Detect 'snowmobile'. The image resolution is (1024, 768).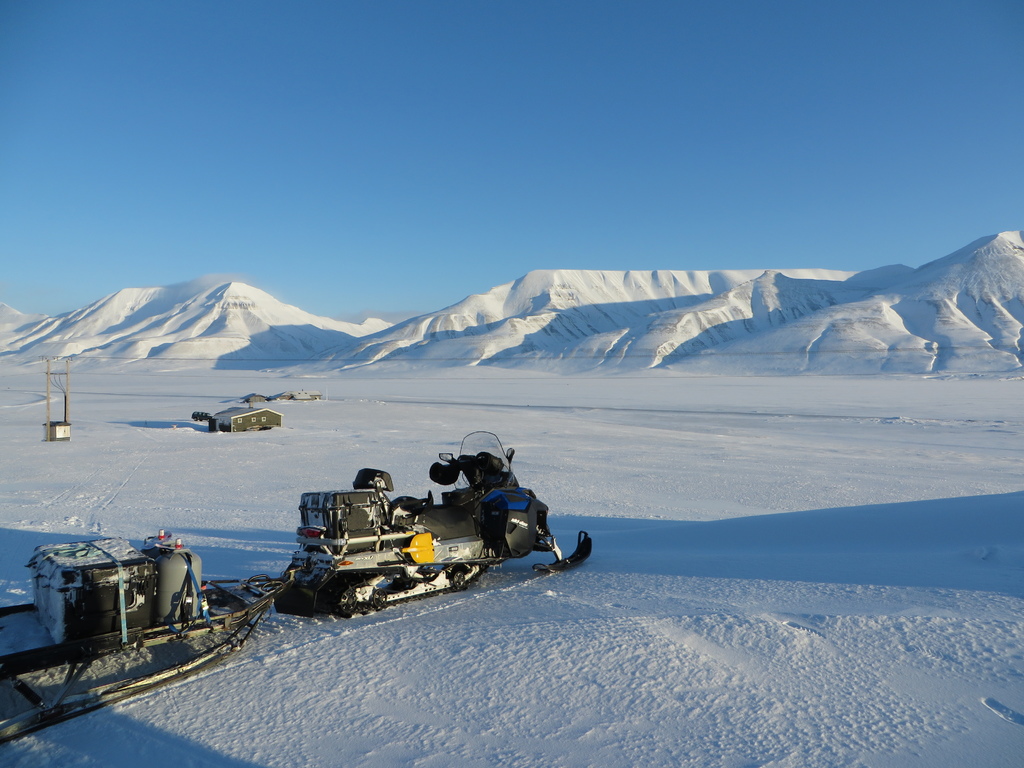
[276,429,593,616].
